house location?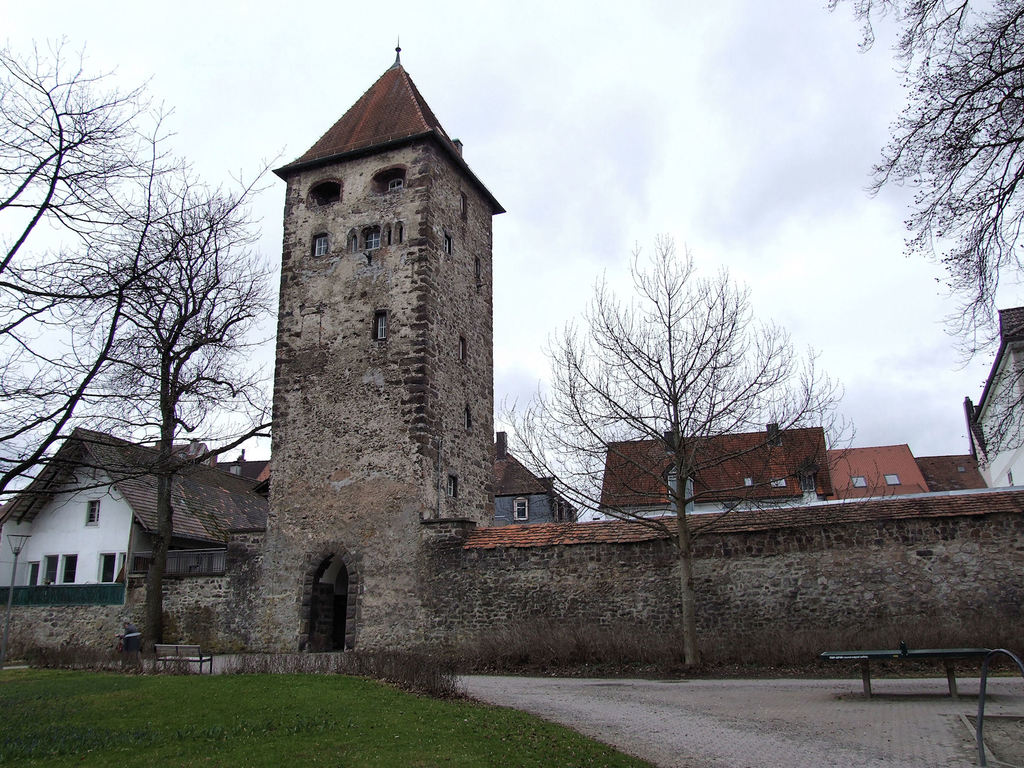
[x1=596, y1=419, x2=831, y2=520]
